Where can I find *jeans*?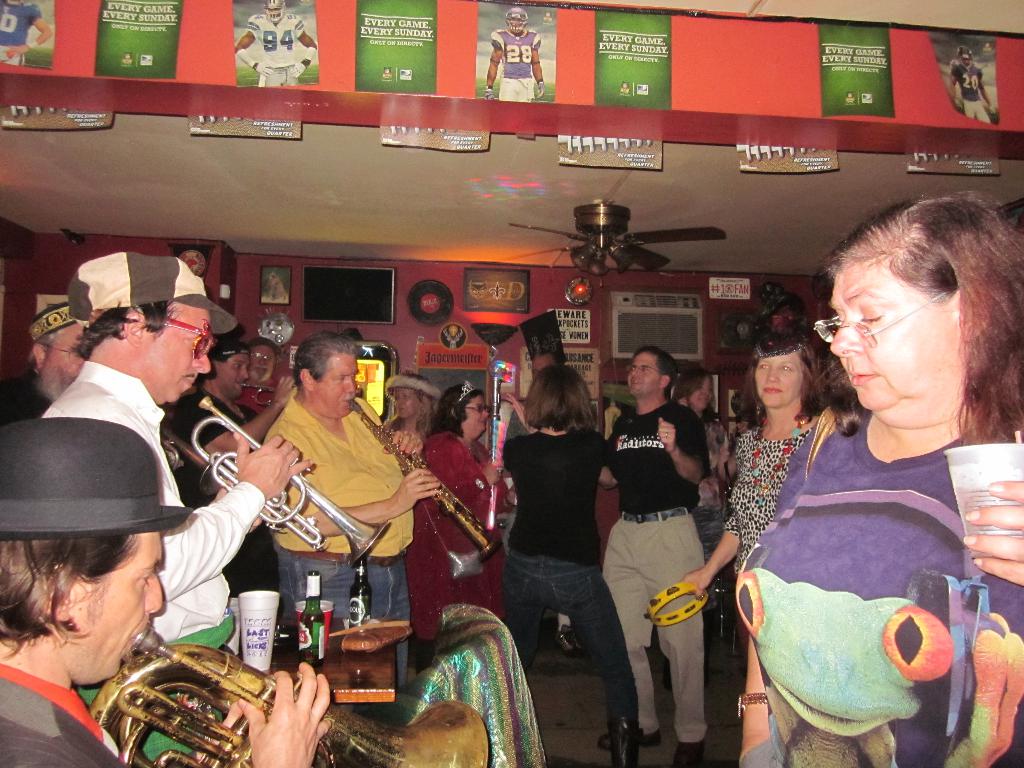
You can find it at crop(503, 543, 637, 724).
